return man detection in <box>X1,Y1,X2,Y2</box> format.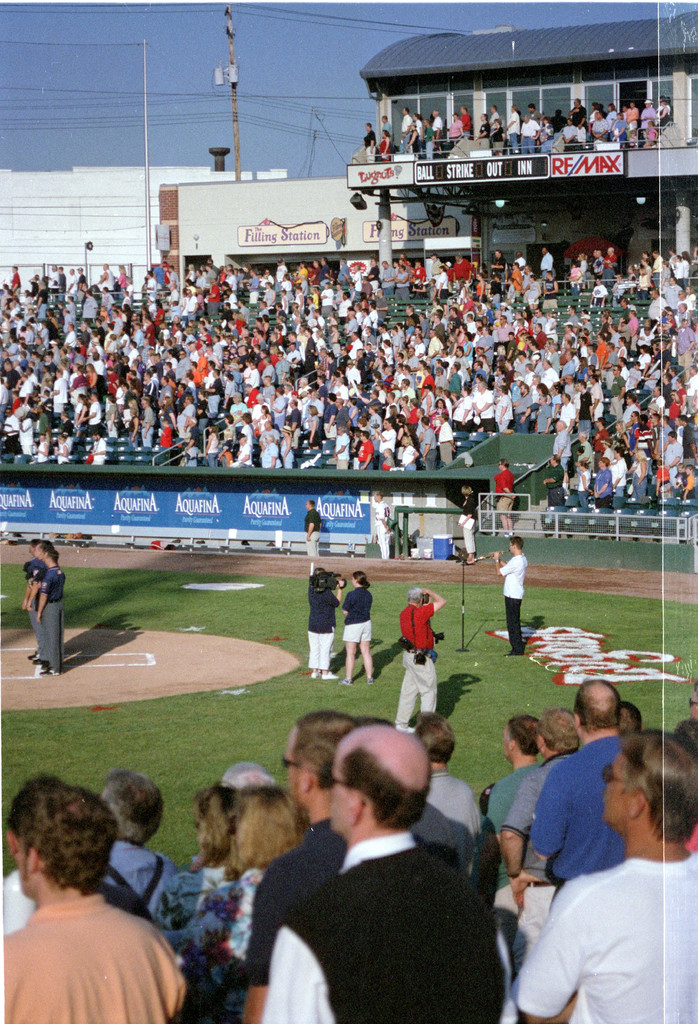
<box>422,414,436,467</box>.
